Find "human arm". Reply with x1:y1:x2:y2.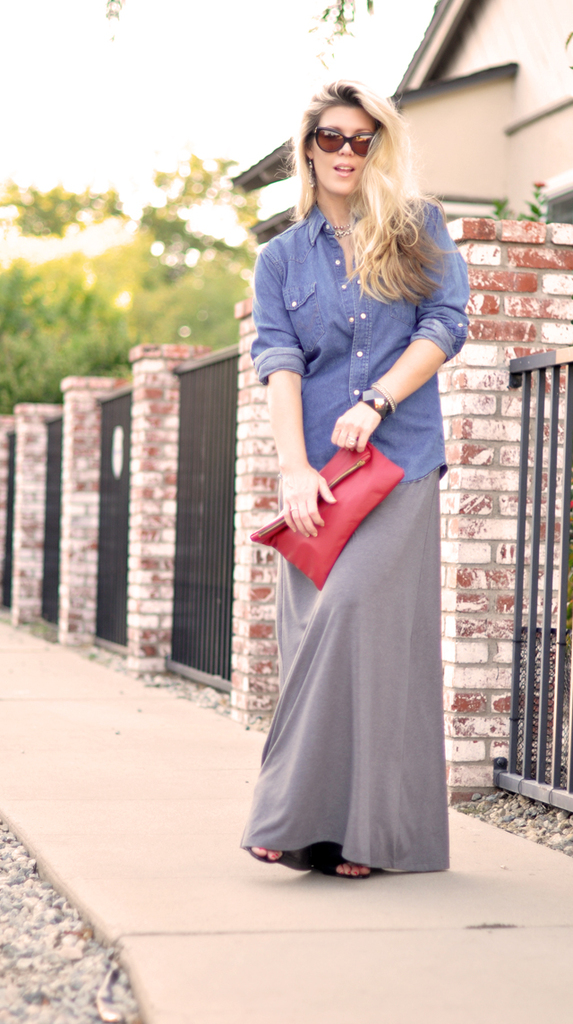
333:207:472:456.
